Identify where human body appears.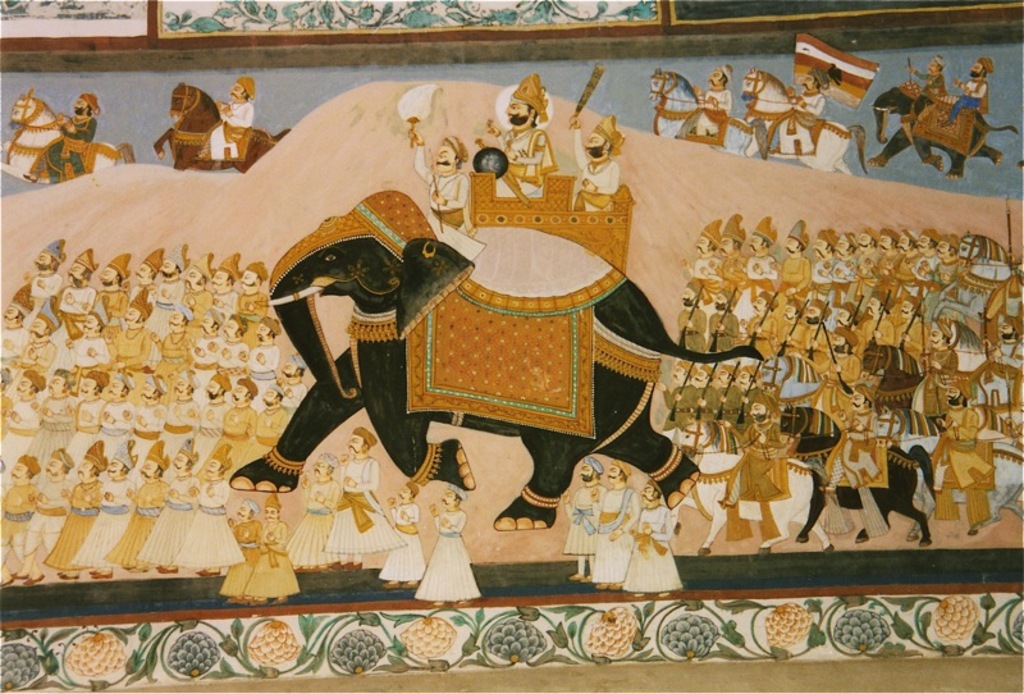
Appears at bbox(923, 311, 954, 369).
